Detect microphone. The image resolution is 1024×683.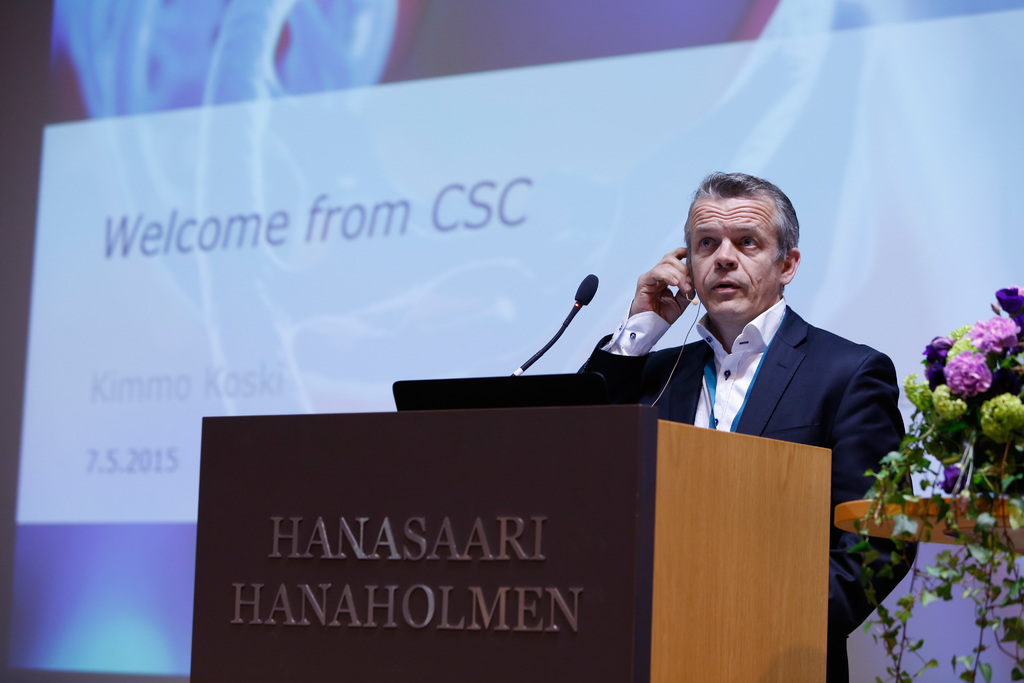
rect(504, 272, 596, 382).
